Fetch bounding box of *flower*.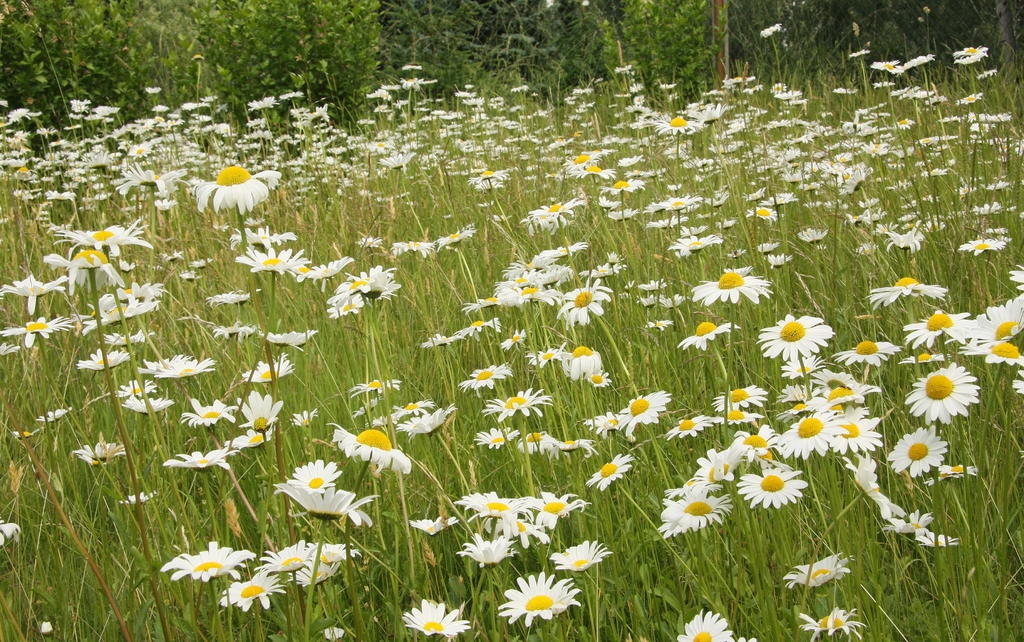
Bbox: bbox=(401, 76, 436, 85).
